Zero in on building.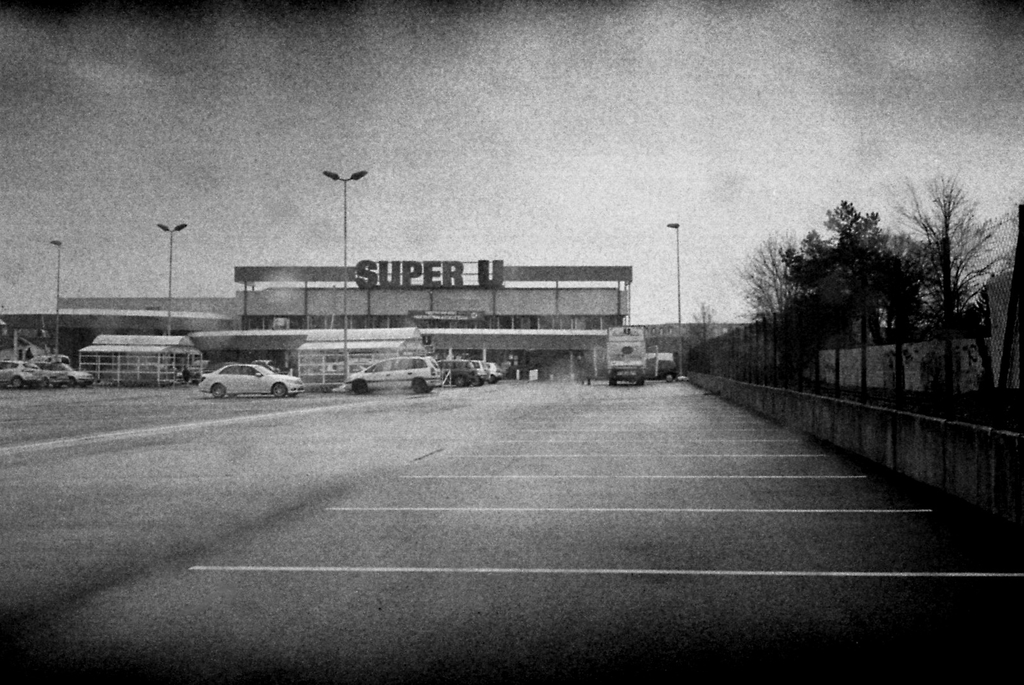
Zeroed in: 4 270 633 376.
